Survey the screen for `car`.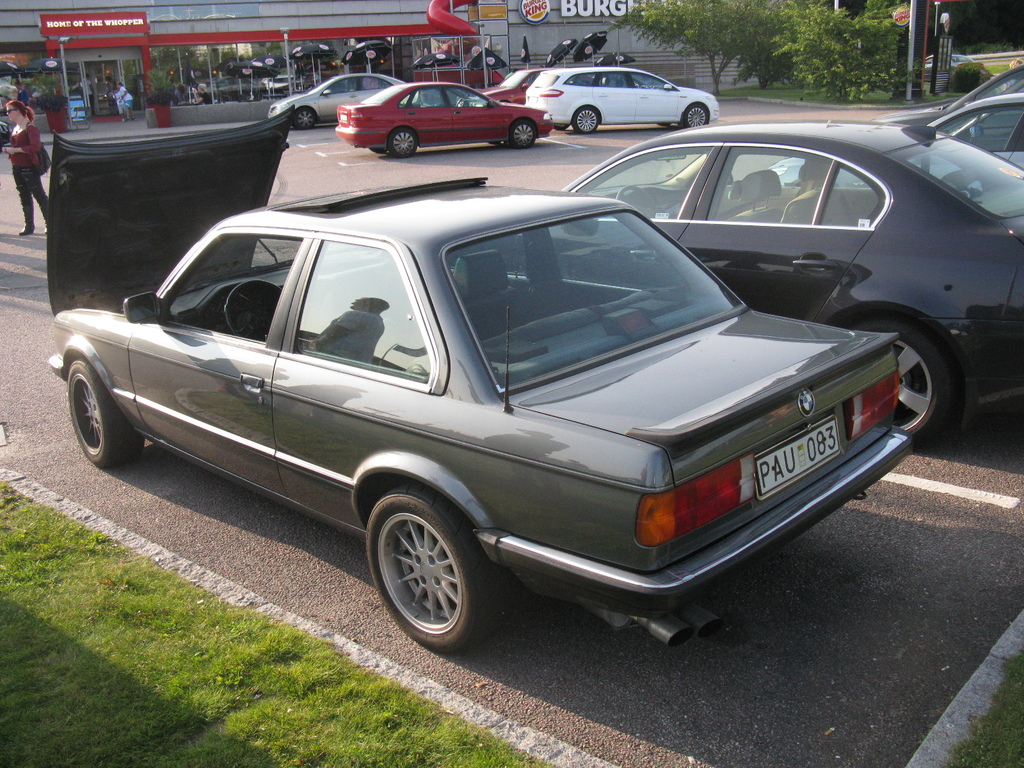
Survey found: 267 65 398 130.
